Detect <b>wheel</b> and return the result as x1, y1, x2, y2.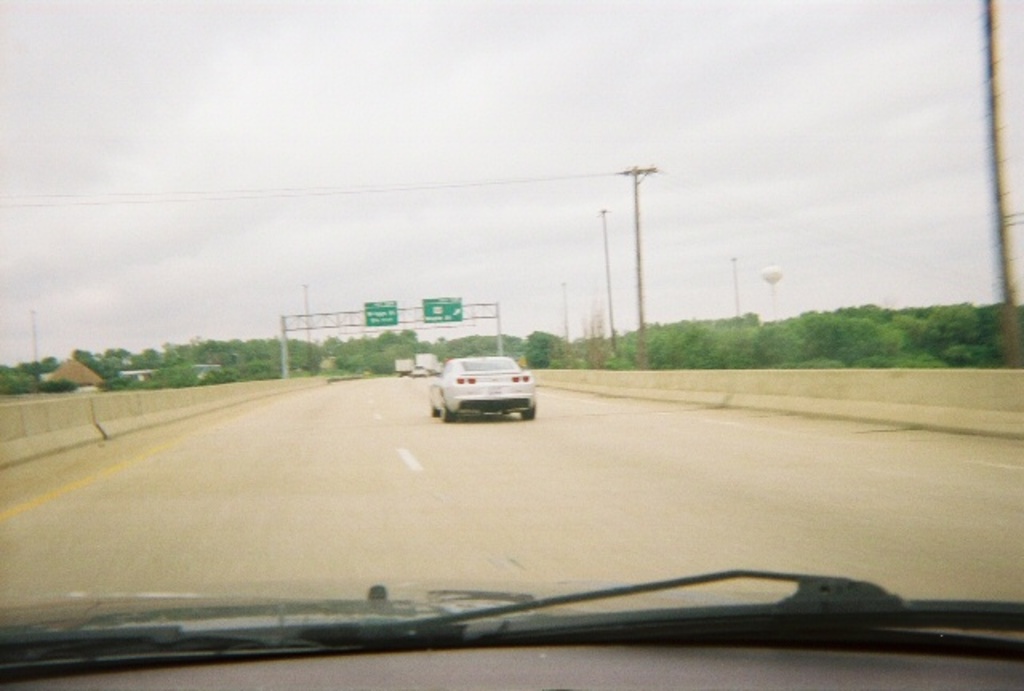
434, 400, 456, 421.
